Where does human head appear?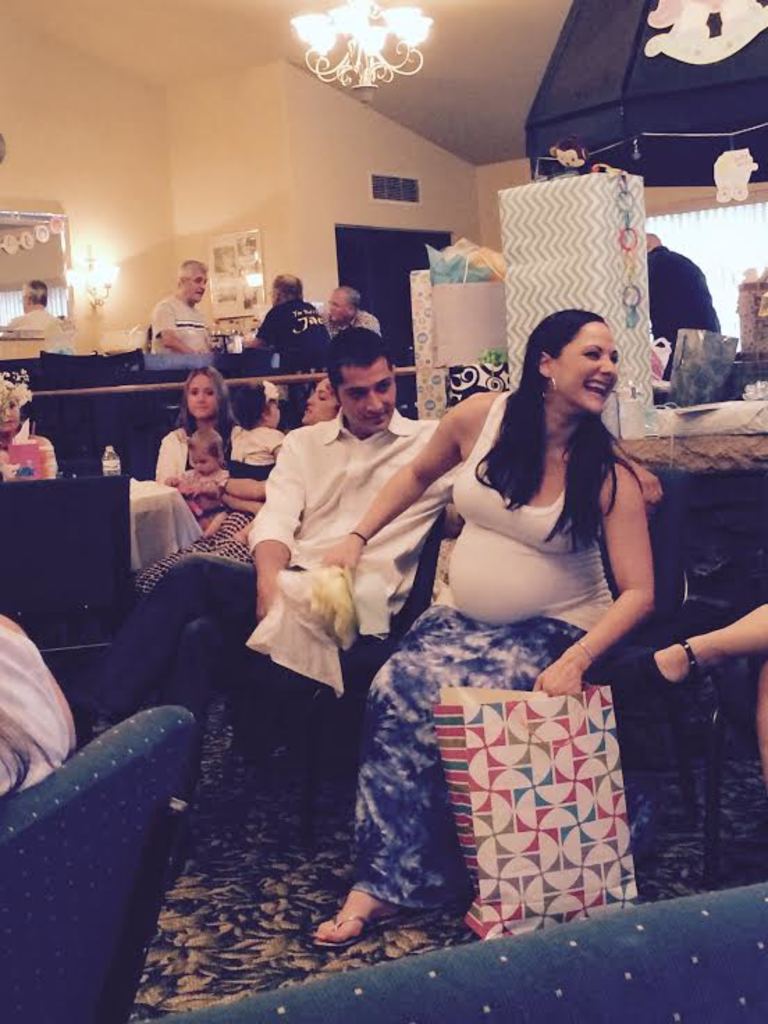
Appears at <region>328, 327, 398, 434</region>.
